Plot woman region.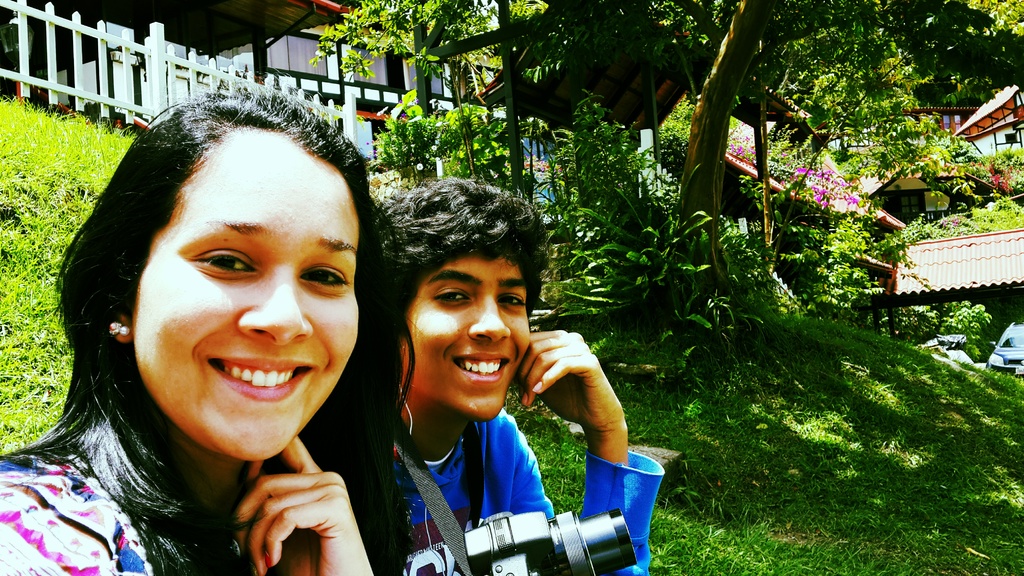
Plotted at [11, 81, 433, 561].
